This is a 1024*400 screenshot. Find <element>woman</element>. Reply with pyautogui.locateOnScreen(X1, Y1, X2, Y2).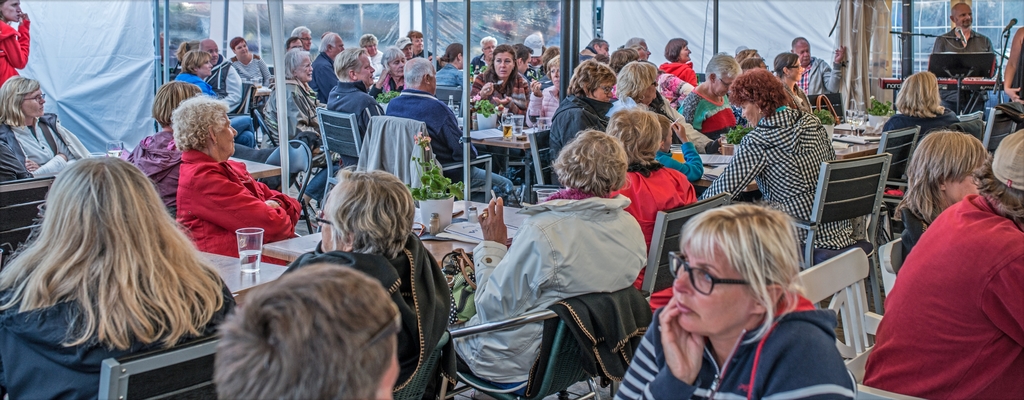
pyautogui.locateOnScreen(328, 44, 391, 170).
